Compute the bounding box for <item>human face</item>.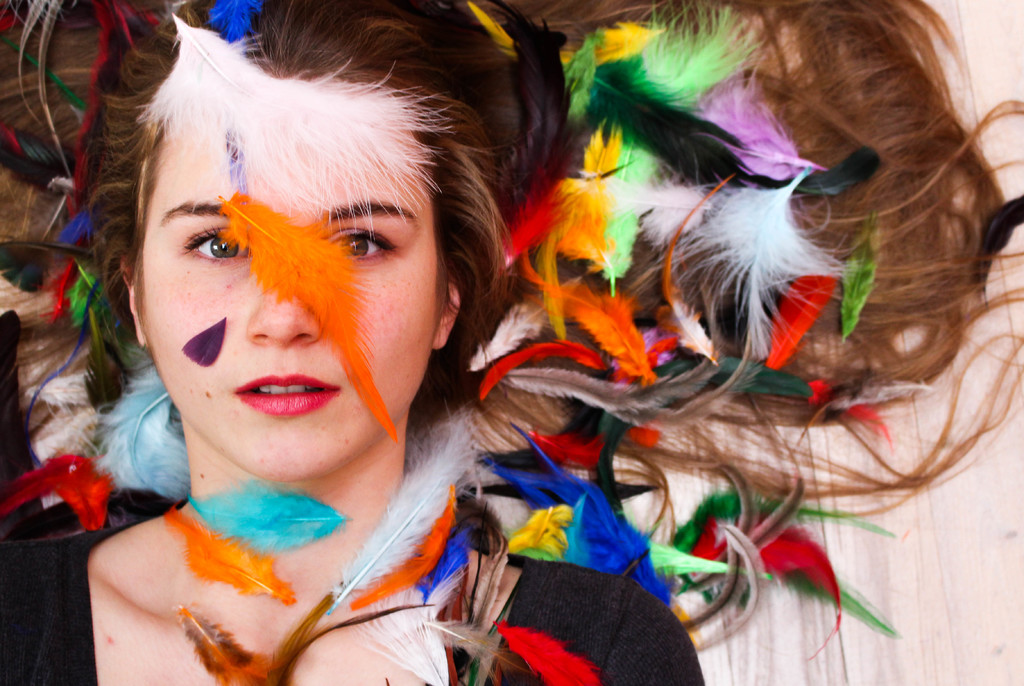
box(140, 124, 438, 483).
